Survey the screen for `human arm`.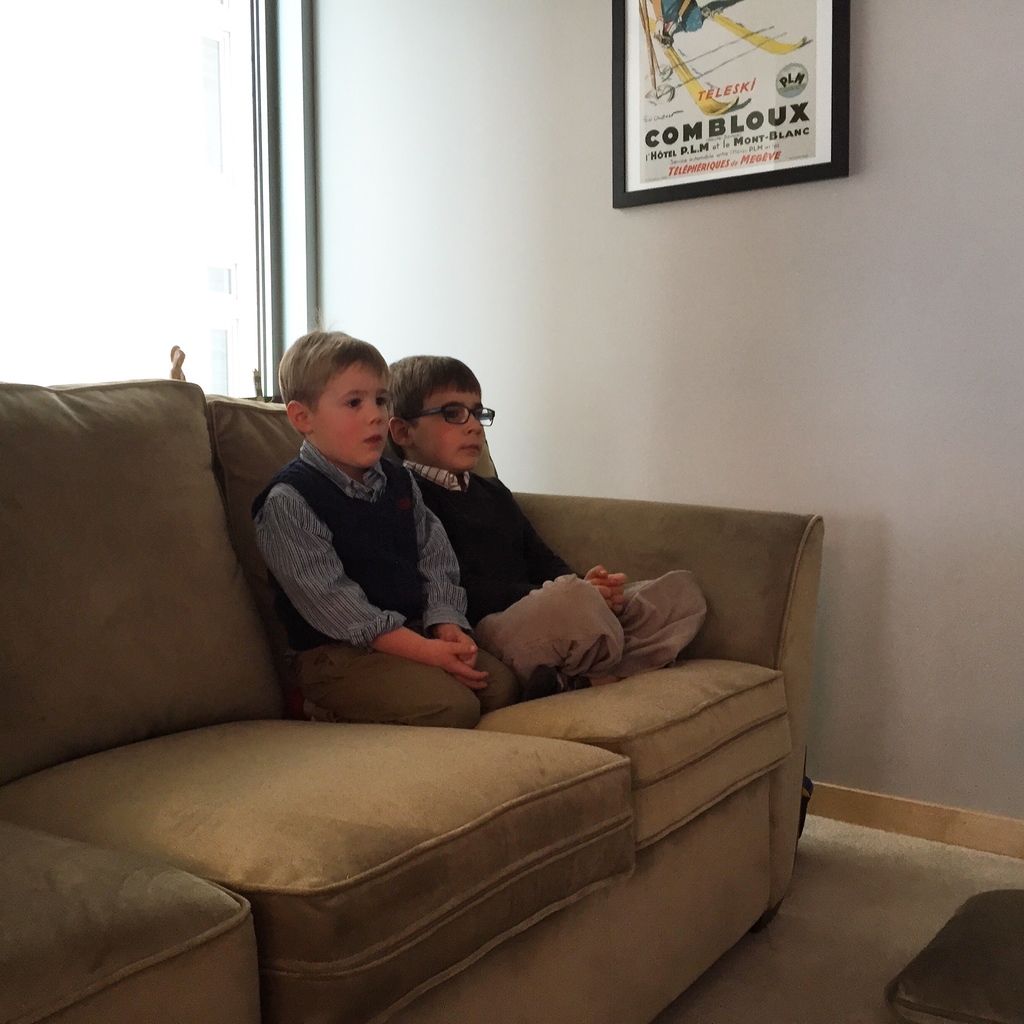
Survey found: select_region(602, 568, 632, 608).
